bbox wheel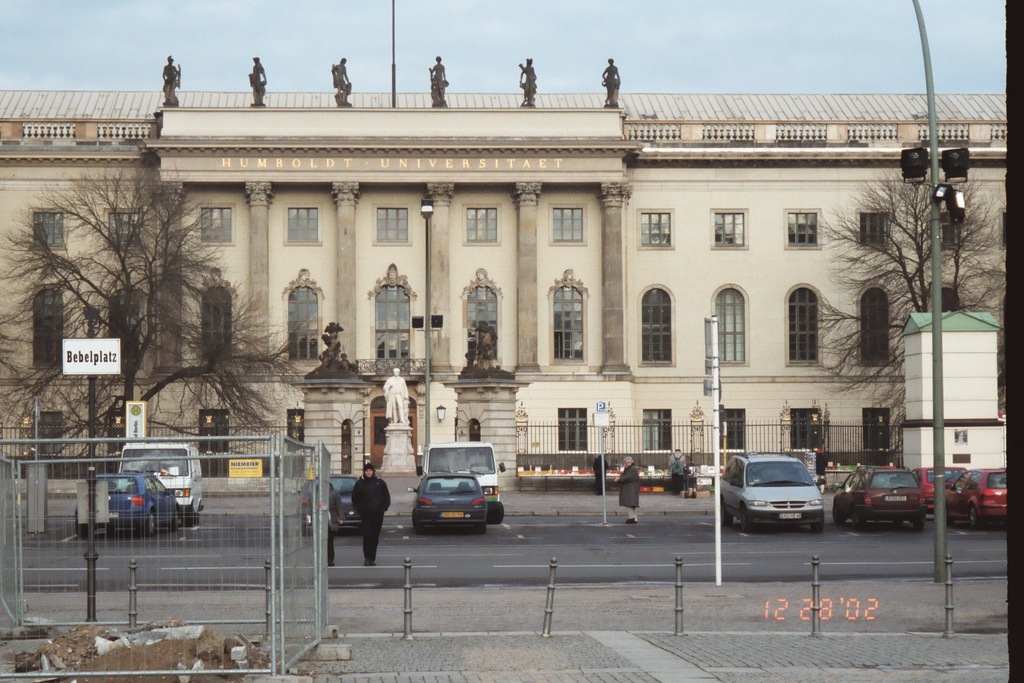
l=946, t=517, r=953, b=526
